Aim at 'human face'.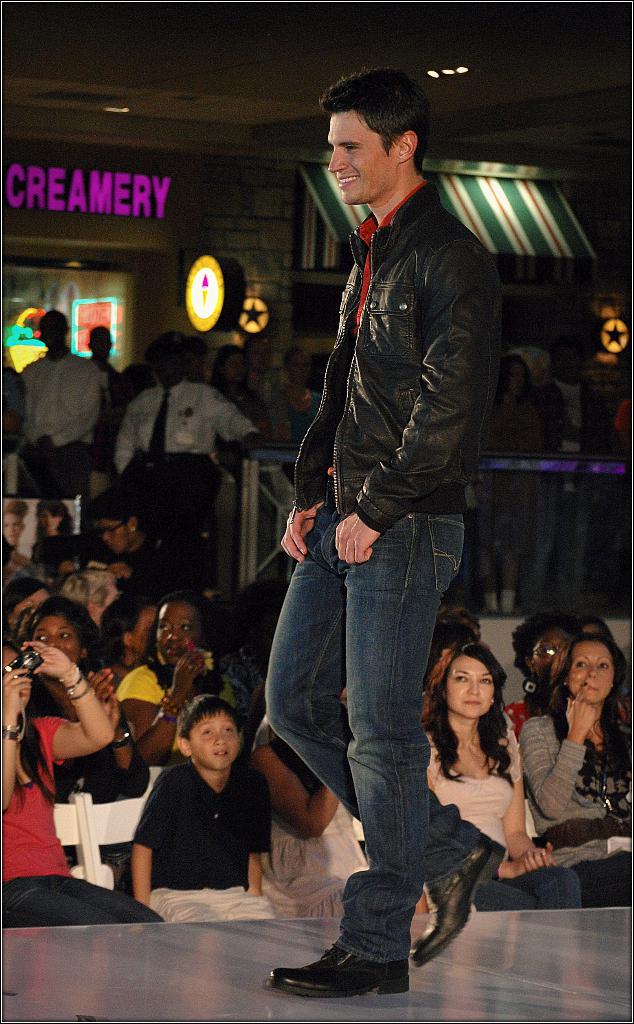
Aimed at 329:113:398:203.
